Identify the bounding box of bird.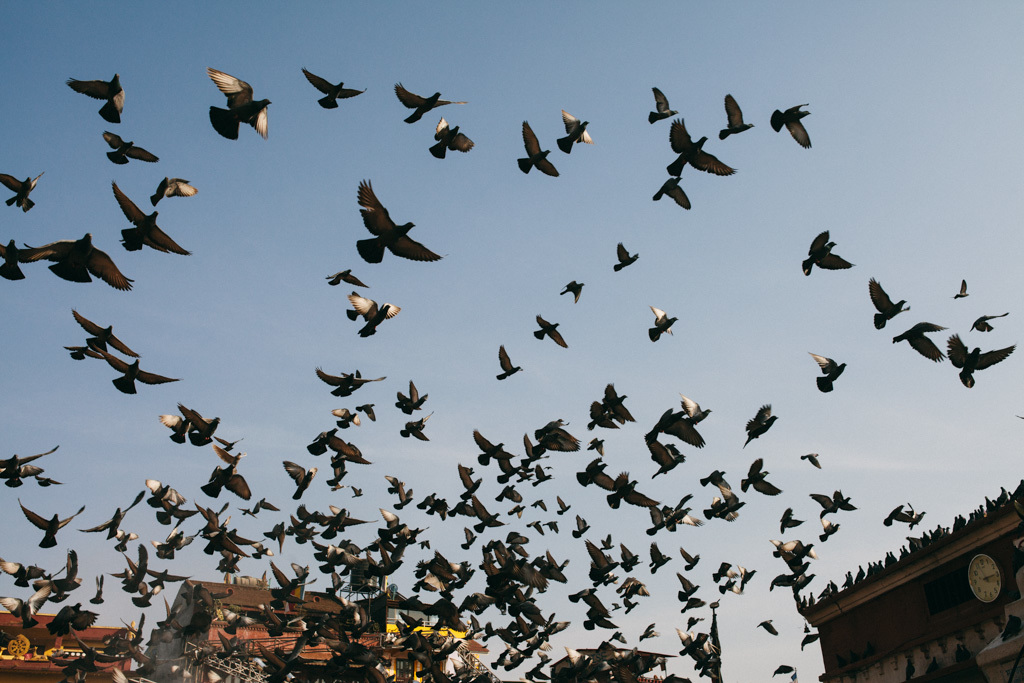
Rect(812, 353, 849, 396).
